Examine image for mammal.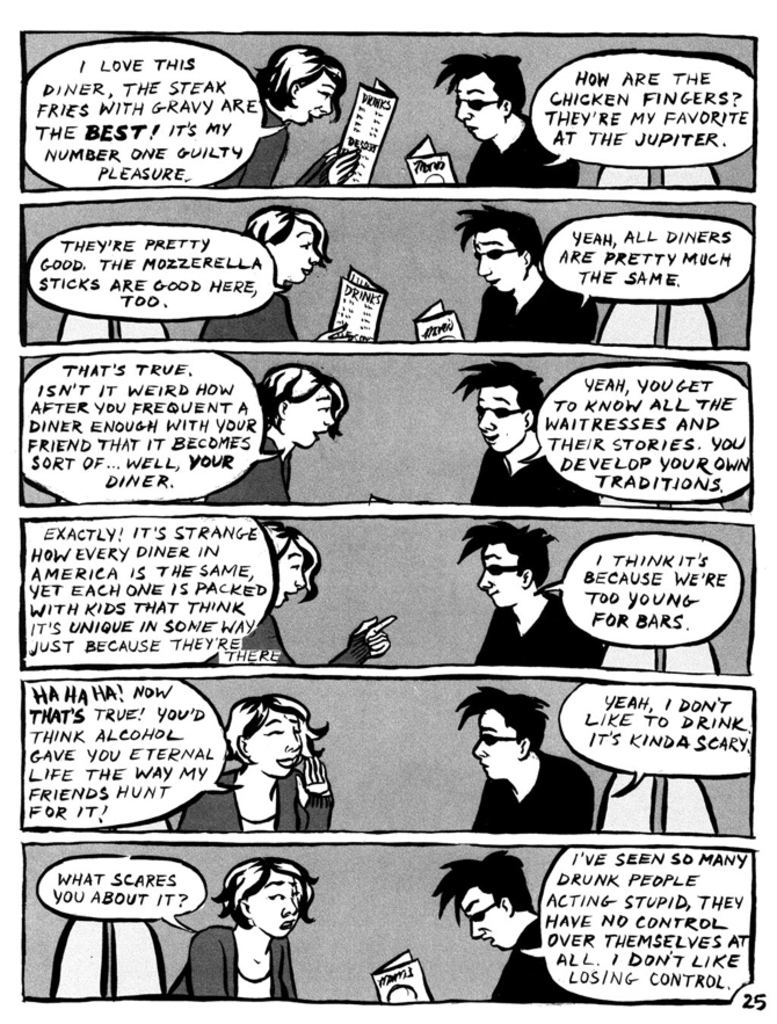
Examination result: detection(450, 685, 589, 831).
